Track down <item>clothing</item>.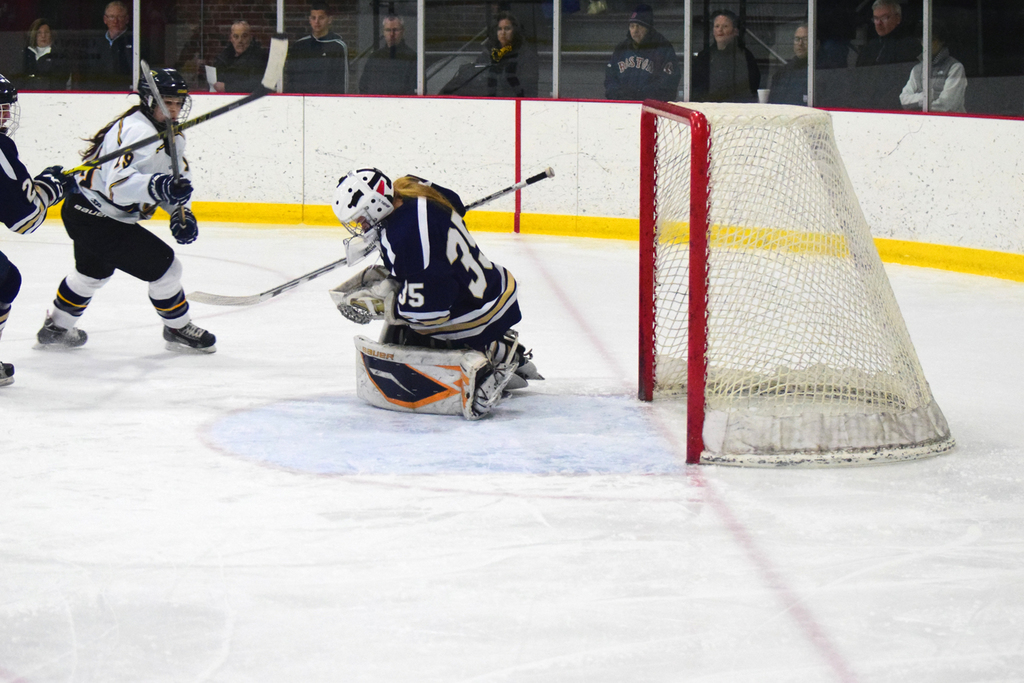
Tracked to 844, 31, 915, 117.
